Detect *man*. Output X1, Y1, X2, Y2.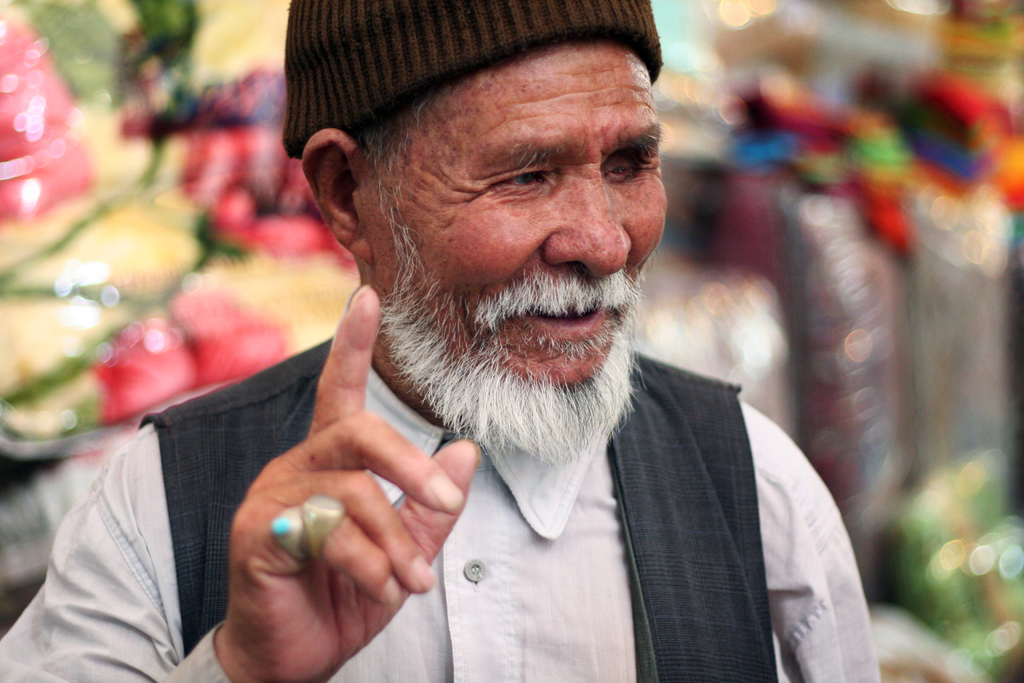
0, 0, 893, 682.
